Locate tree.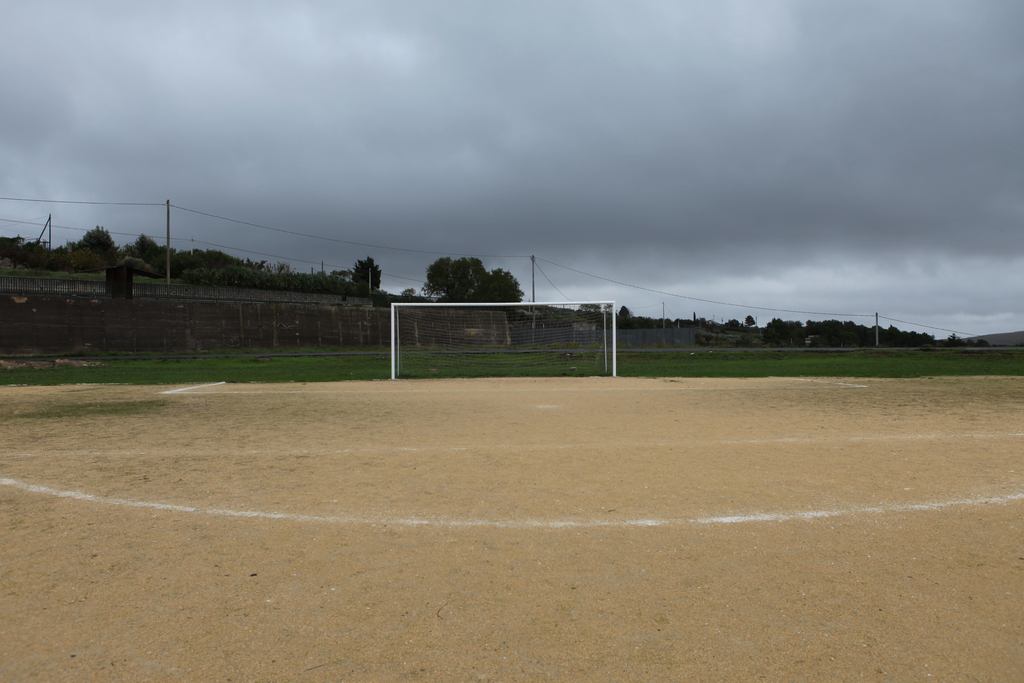
Bounding box: pyautogui.locateOnScreen(356, 252, 394, 296).
